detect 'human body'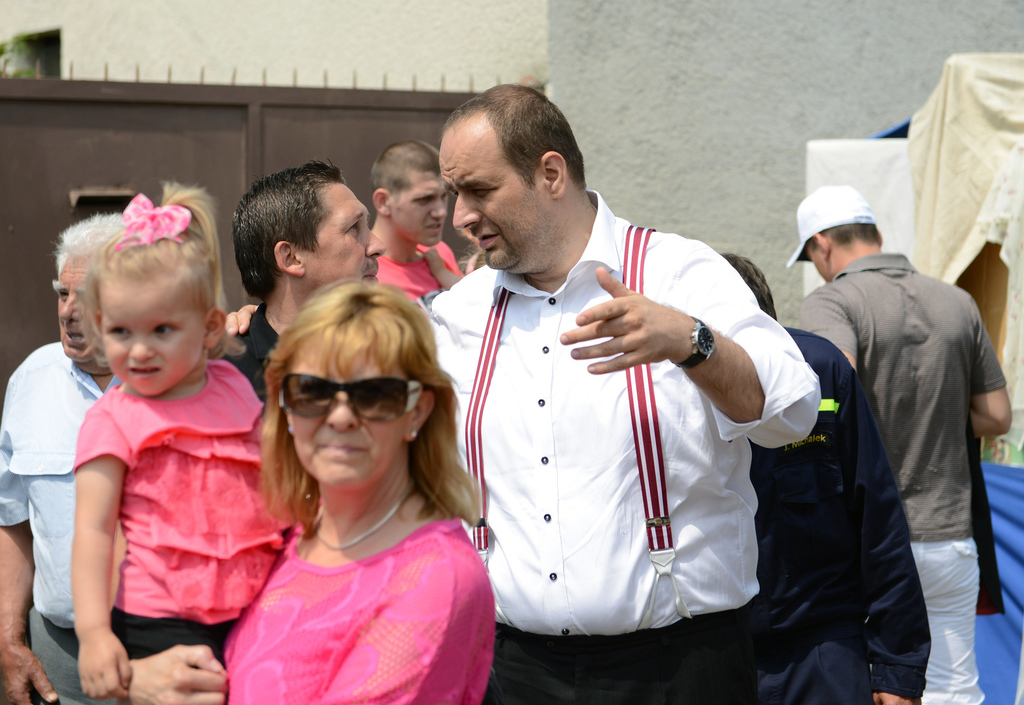
locate(431, 76, 825, 704)
